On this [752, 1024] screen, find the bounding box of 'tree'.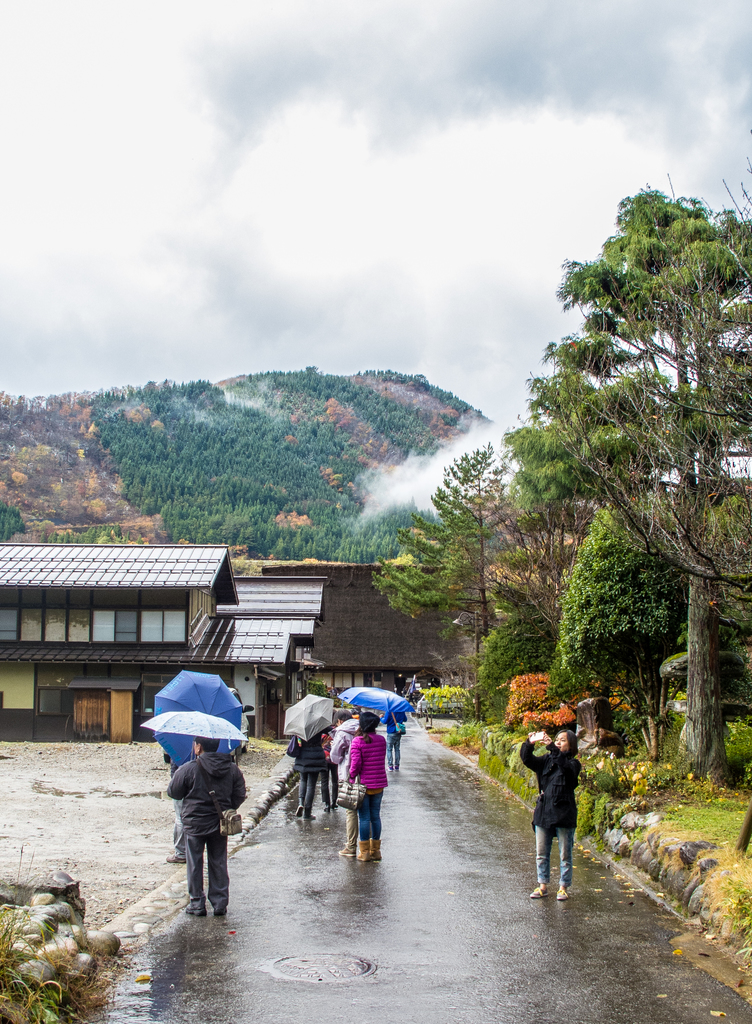
Bounding box: 465, 598, 557, 731.
